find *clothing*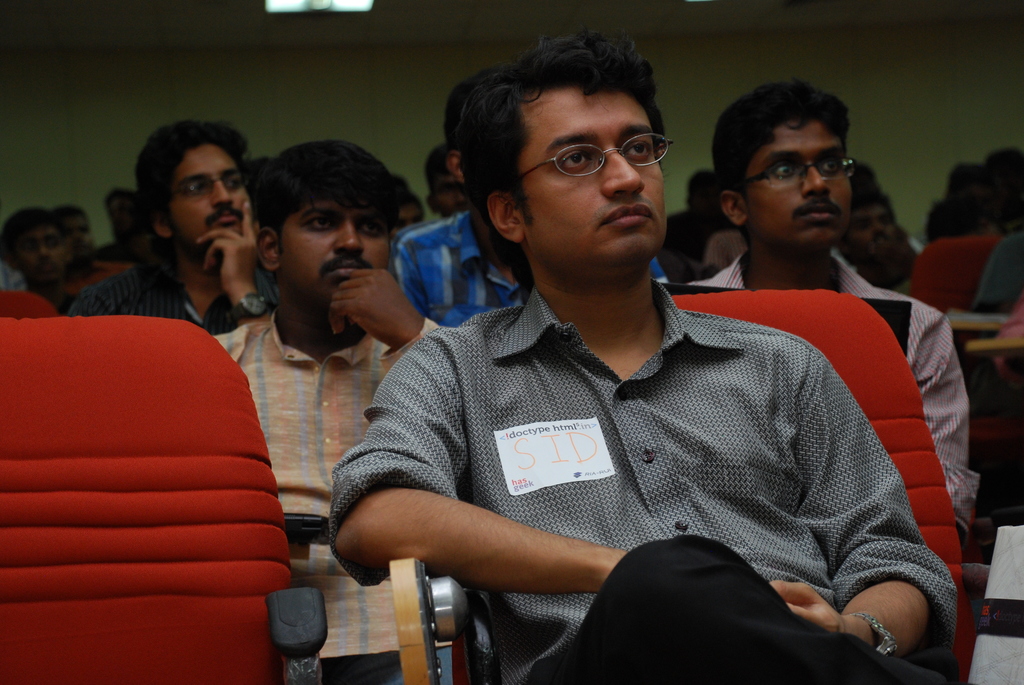
<box>82,238,308,318</box>
